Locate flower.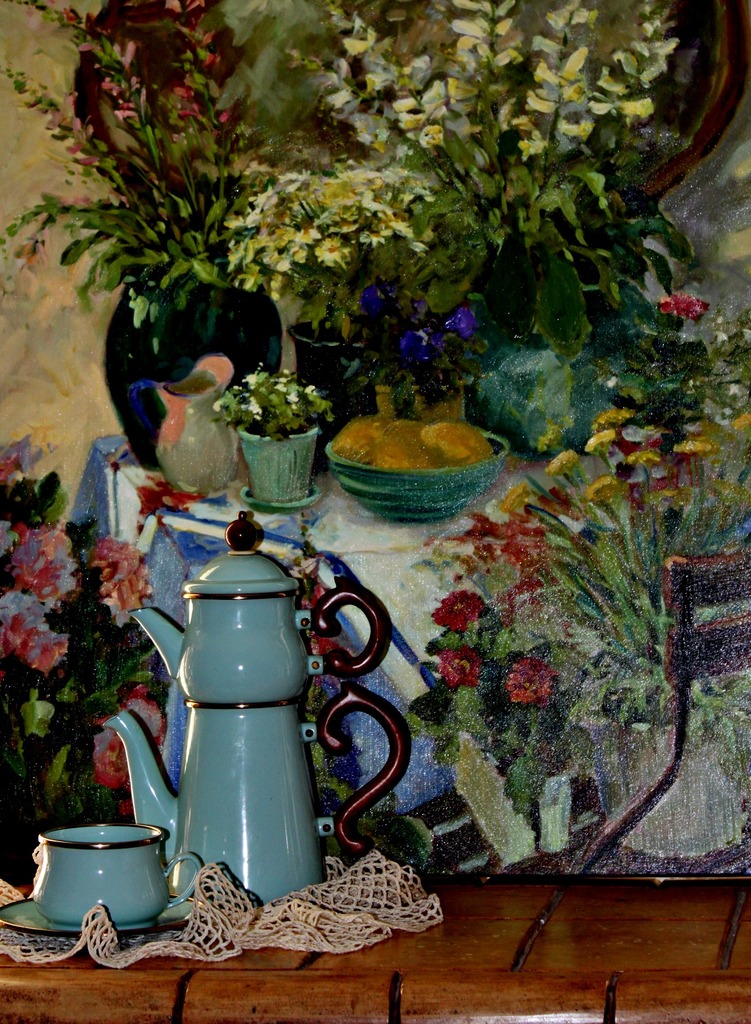
Bounding box: box=[440, 639, 483, 688].
